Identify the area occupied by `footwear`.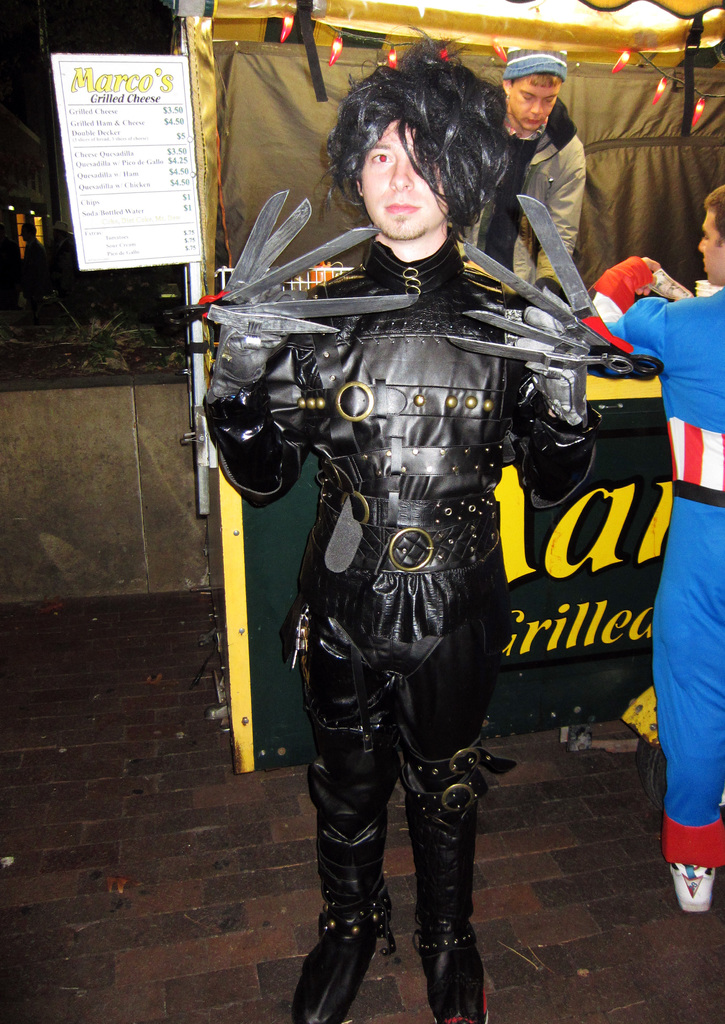
Area: (left=407, top=920, right=489, bottom=1023).
